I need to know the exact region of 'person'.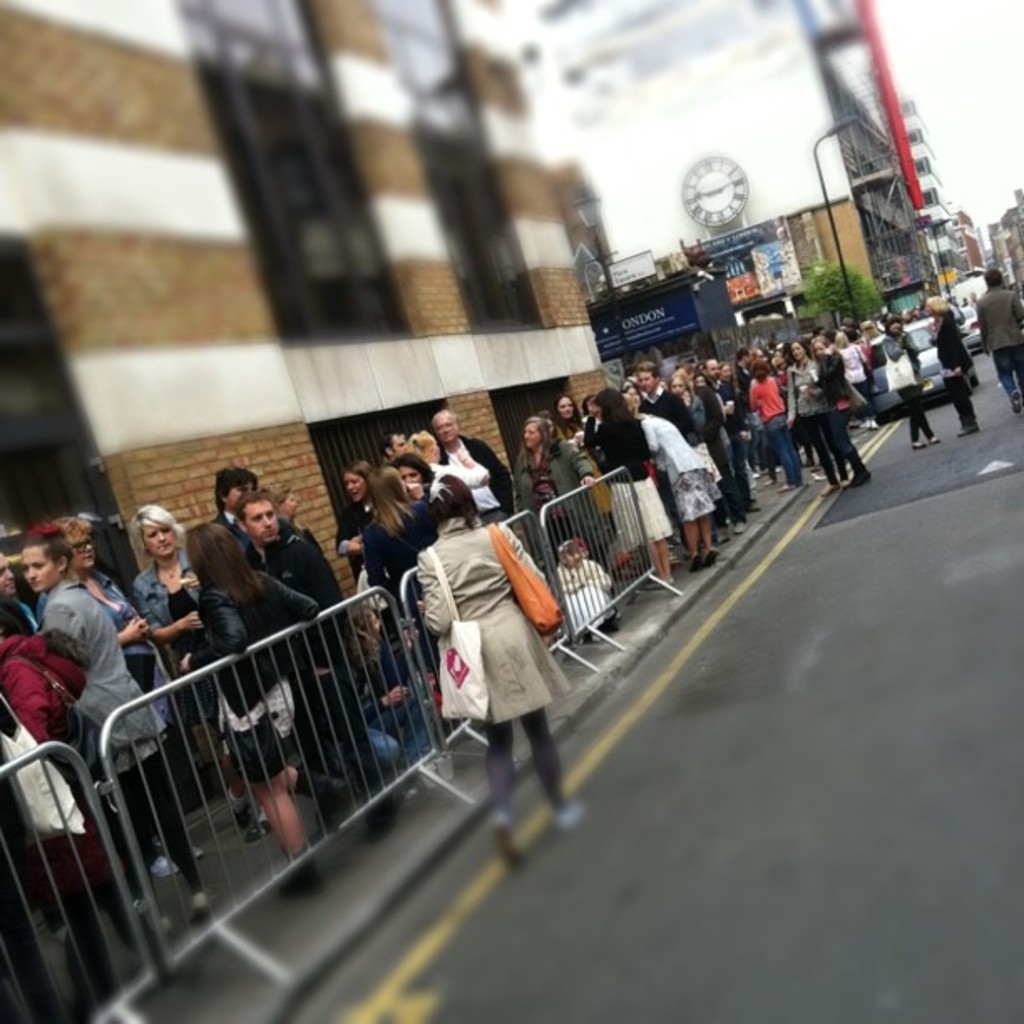
Region: locate(515, 415, 592, 617).
